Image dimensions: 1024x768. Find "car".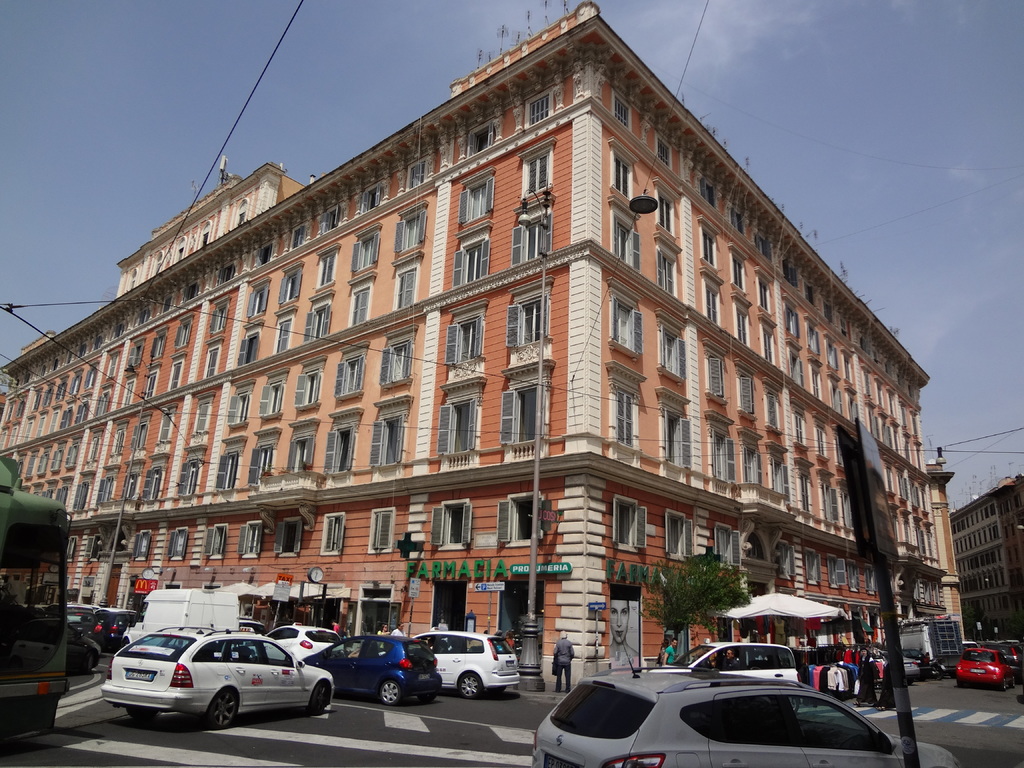
bbox(95, 632, 337, 735).
